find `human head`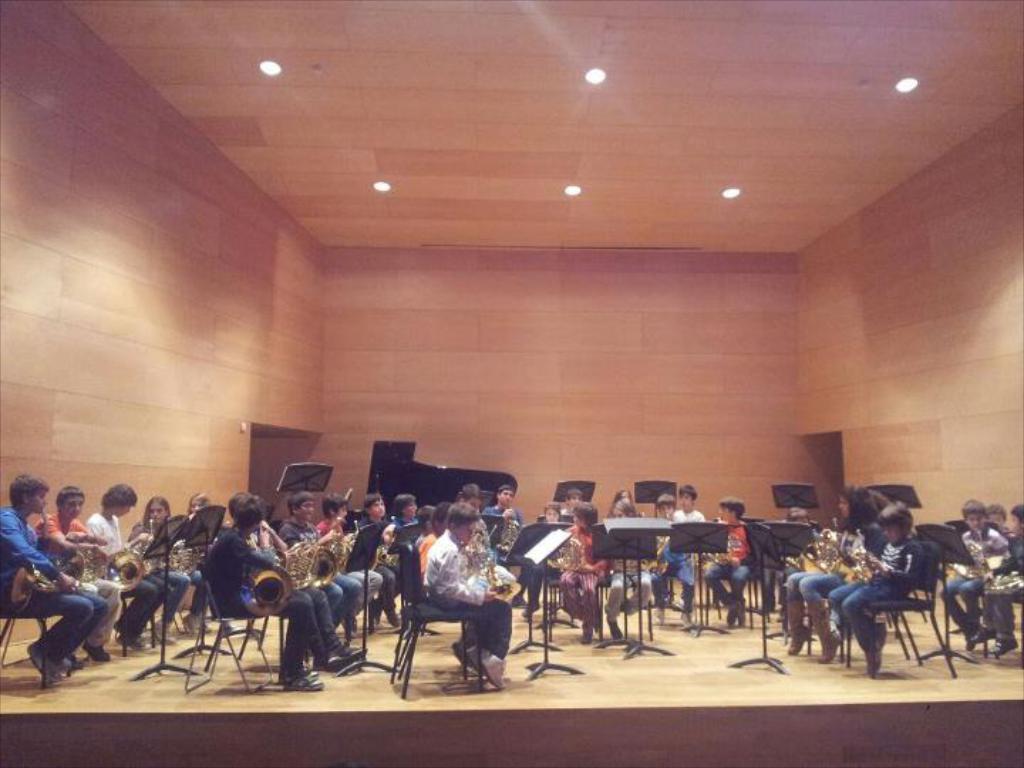
[459, 481, 481, 496]
